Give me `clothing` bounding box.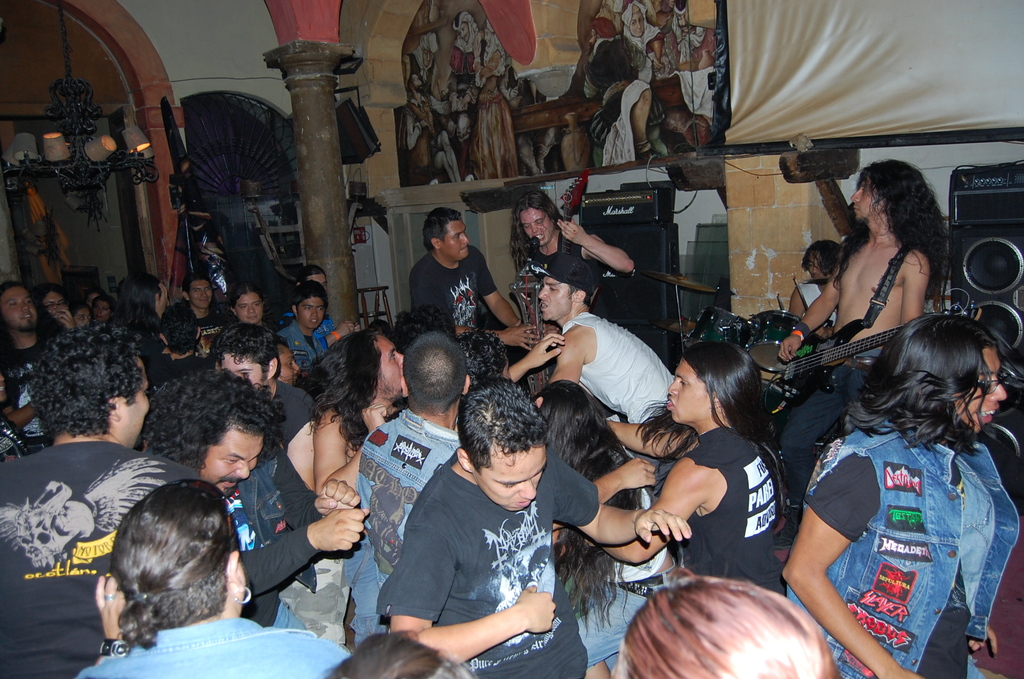
locate(777, 345, 884, 505).
